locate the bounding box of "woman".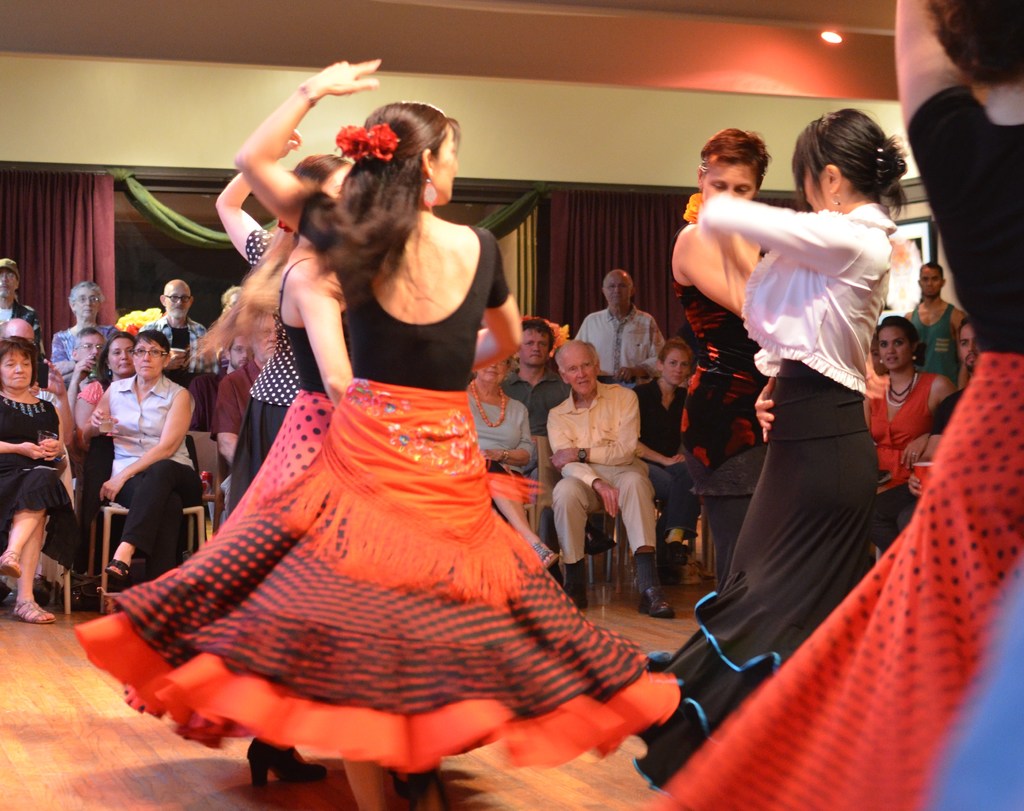
Bounding box: [463, 355, 557, 578].
